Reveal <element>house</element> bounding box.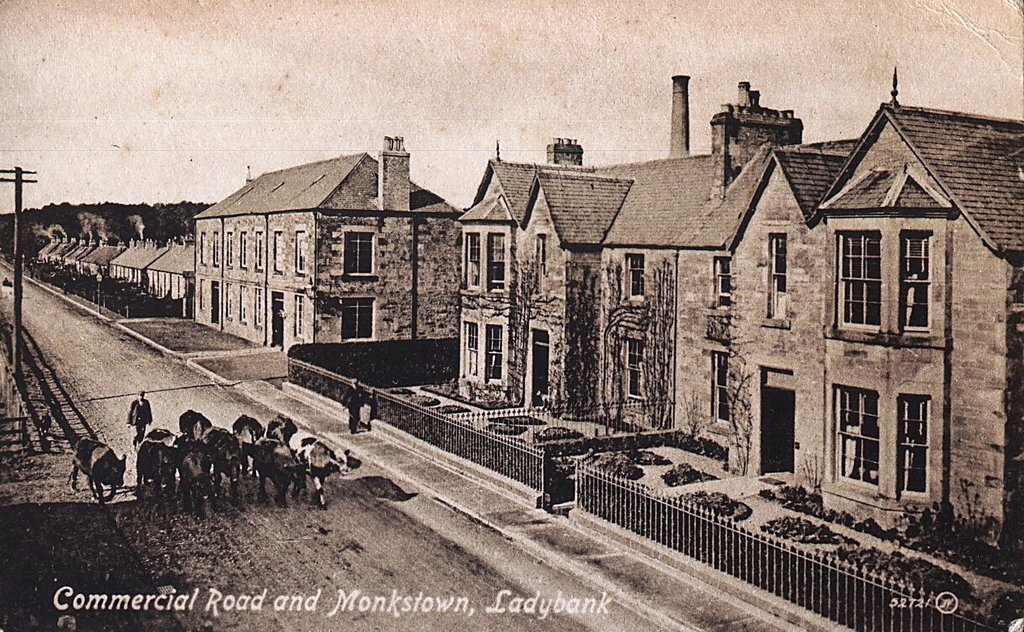
Revealed: 152, 243, 202, 304.
